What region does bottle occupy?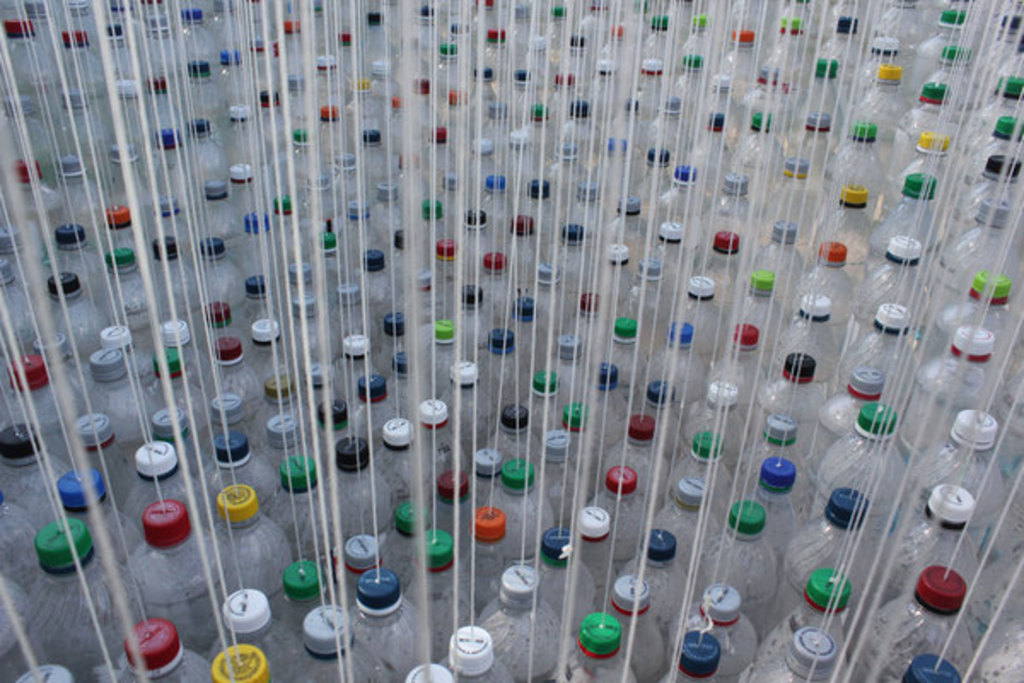
922, 270, 1012, 372.
